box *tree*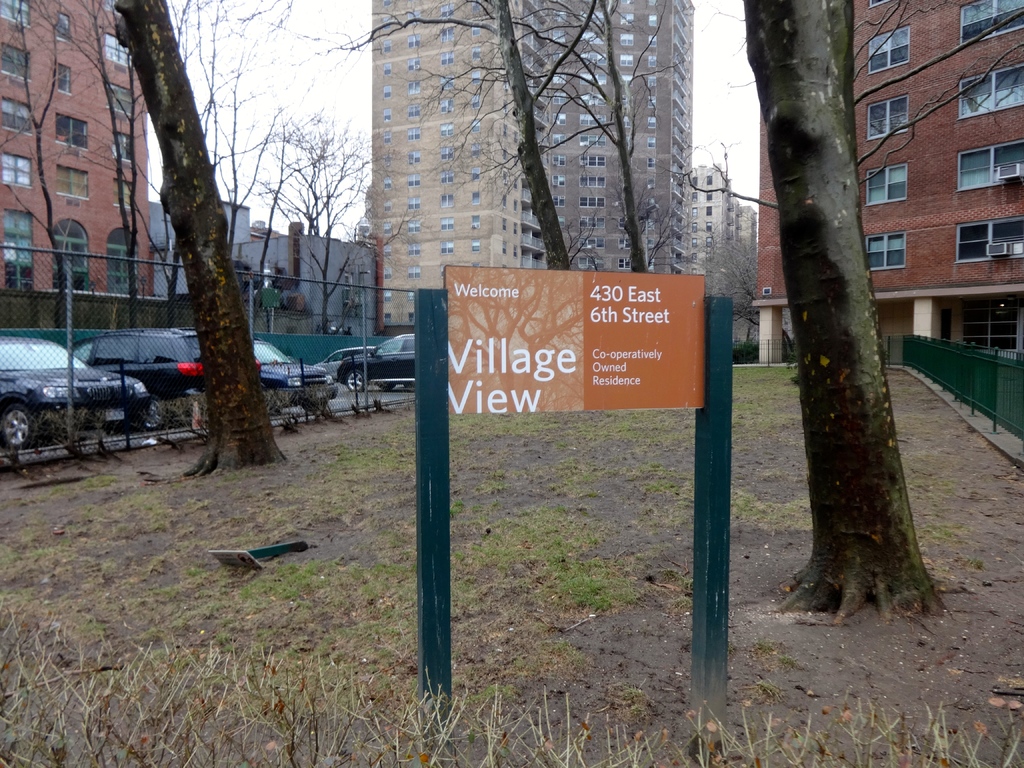
{"x1": 514, "y1": 0, "x2": 689, "y2": 295}
